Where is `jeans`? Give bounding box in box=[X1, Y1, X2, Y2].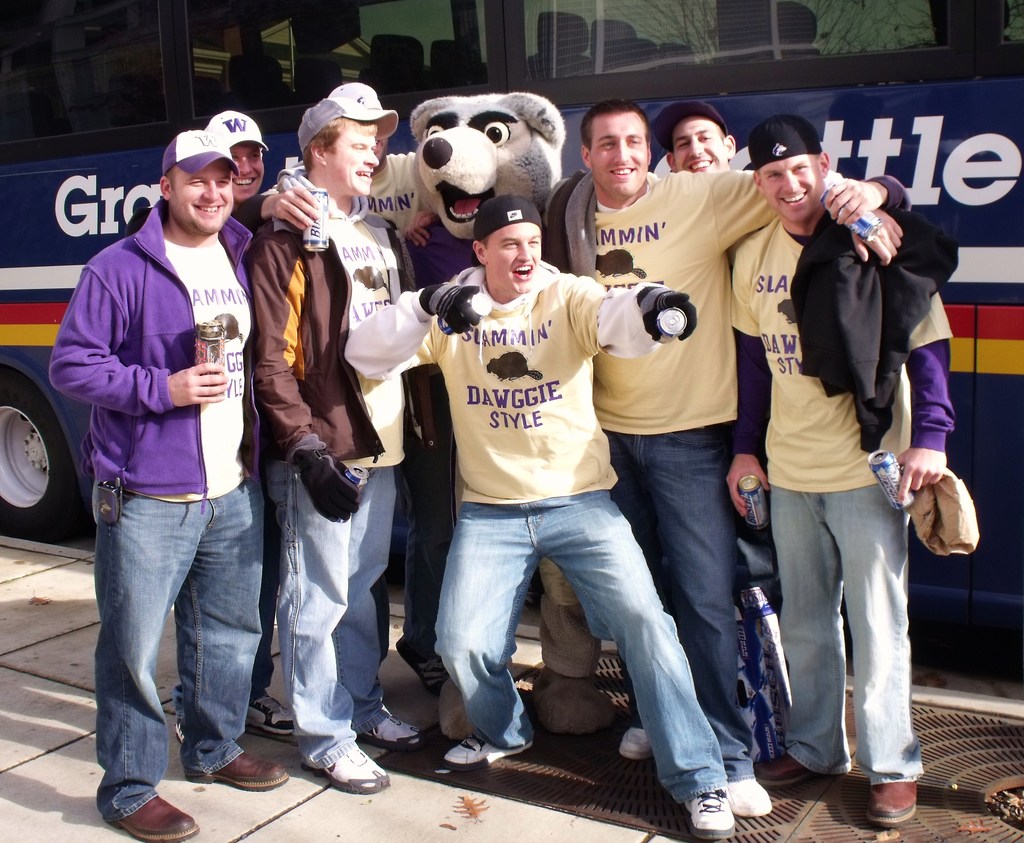
box=[88, 505, 257, 809].
